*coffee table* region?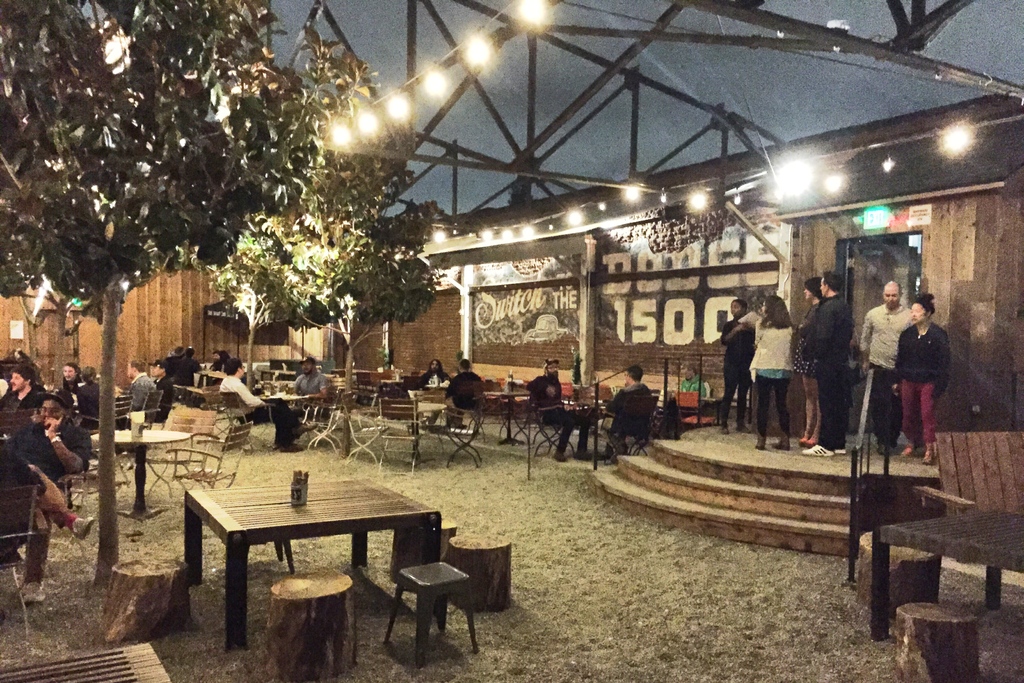
(left=392, top=400, right=445, bottom=469)
